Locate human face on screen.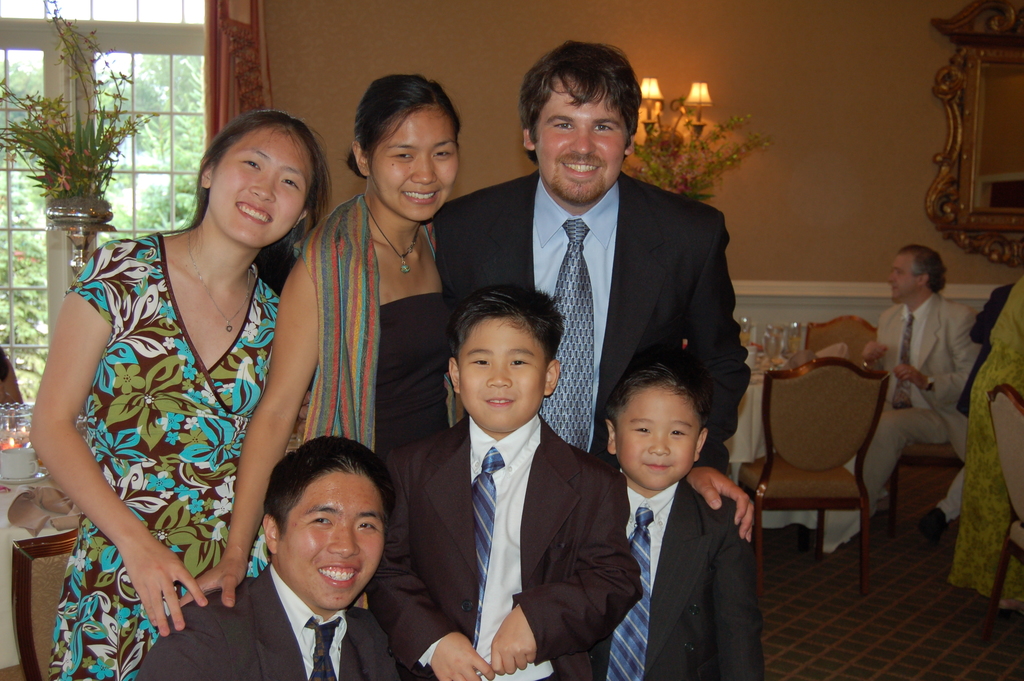
On screen at <bbox>368, 104, 460, 220</bbox>.
